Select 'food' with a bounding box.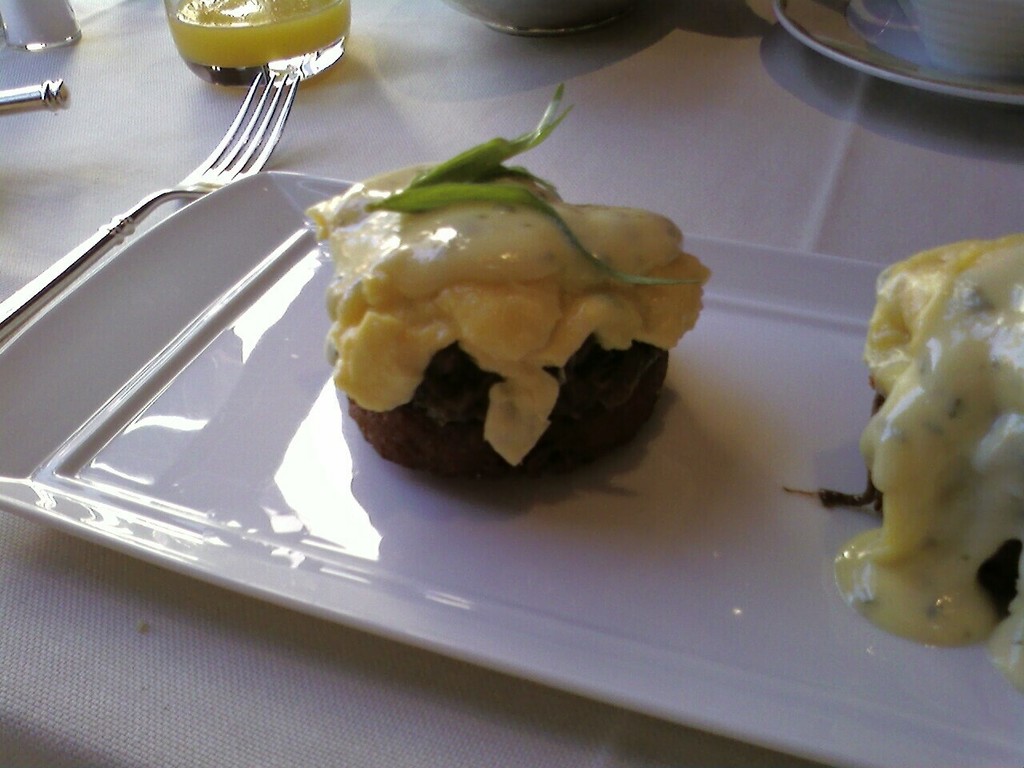
<box>824,205,1023,624</box>.
